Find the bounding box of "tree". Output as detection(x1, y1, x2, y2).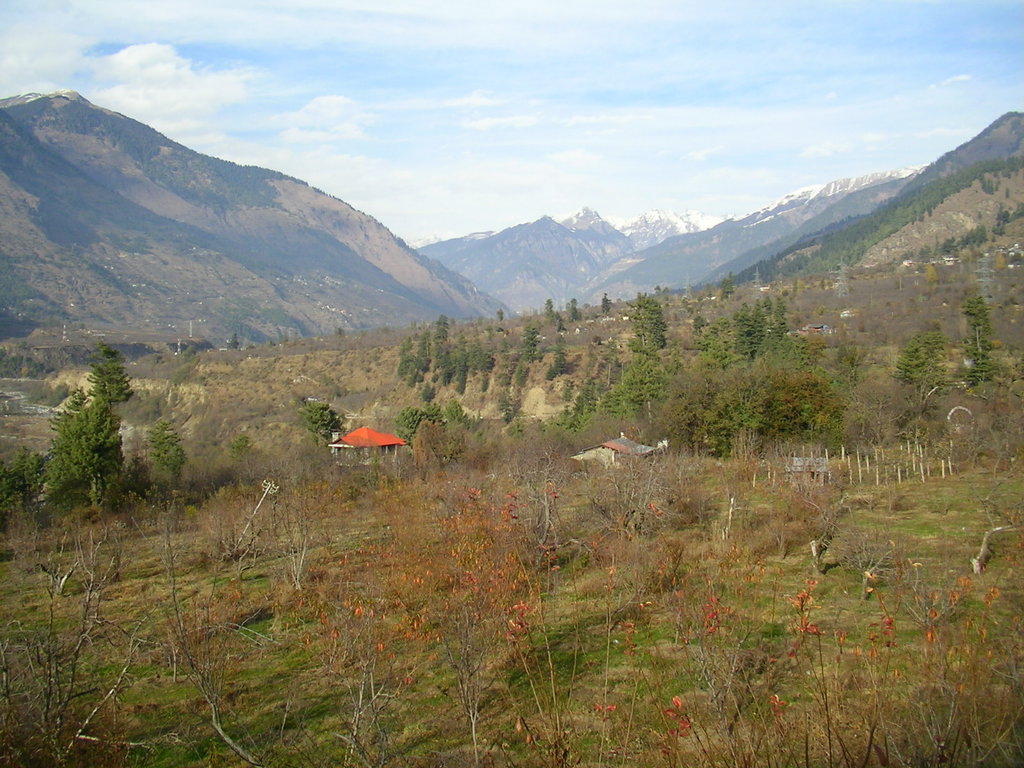
detection(631, 275, 689, 362).
